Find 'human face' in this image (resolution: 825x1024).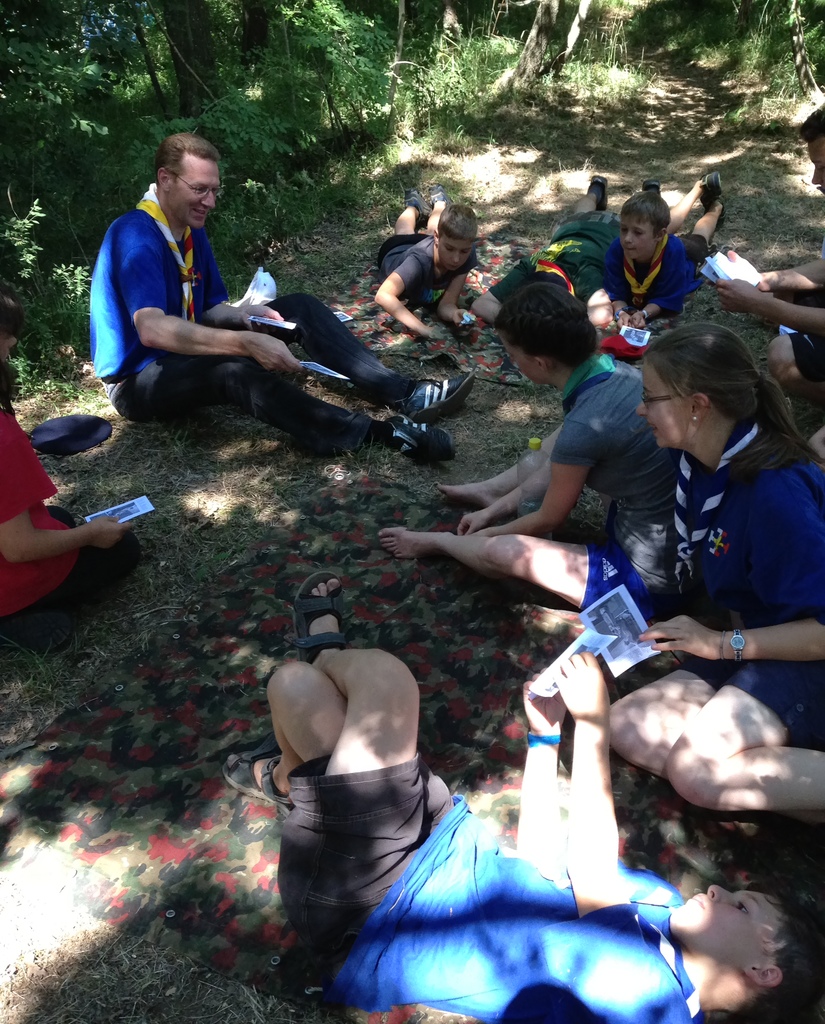
<box>621,212,659,259</box>.
